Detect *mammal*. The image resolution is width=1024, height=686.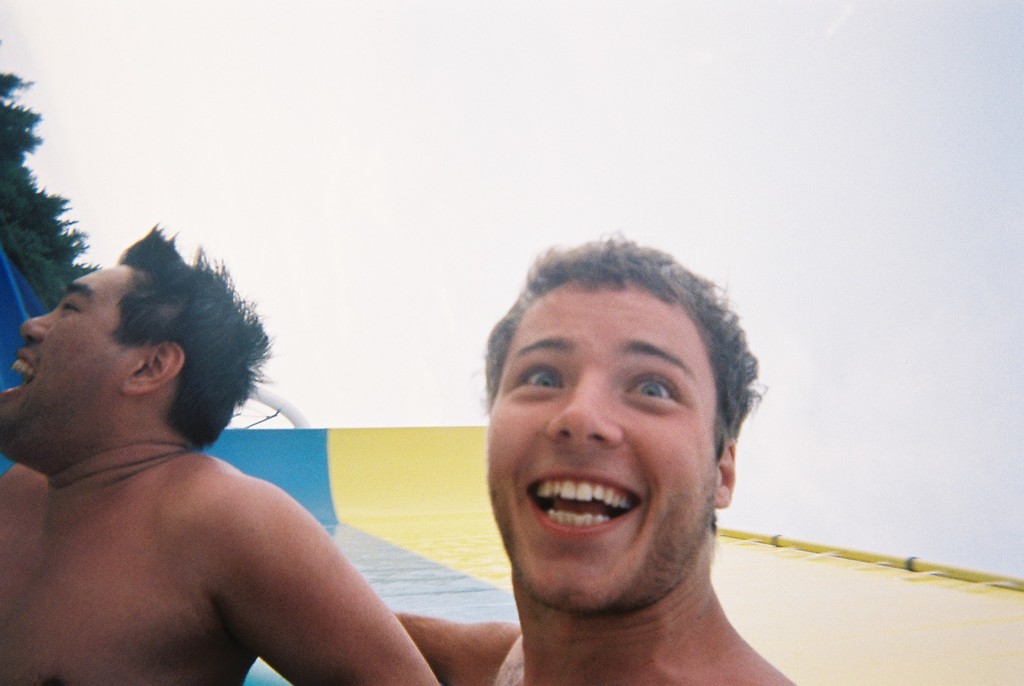
(0, 234, 390, 685).
